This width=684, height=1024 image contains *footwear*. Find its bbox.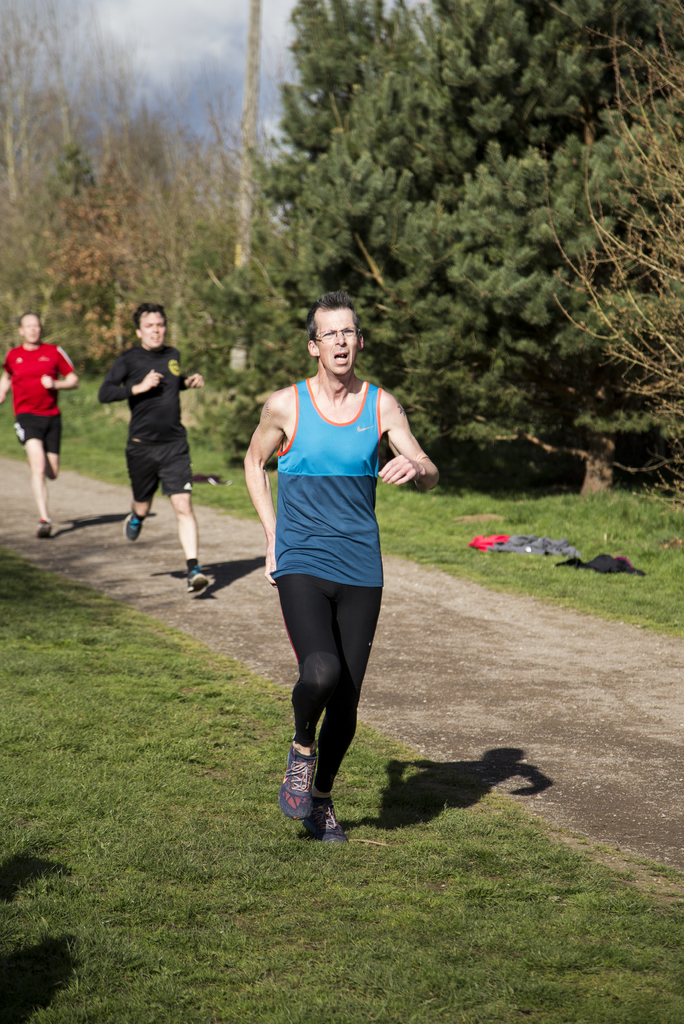
[x1=33, y1=522, x2=49, y2=541].
